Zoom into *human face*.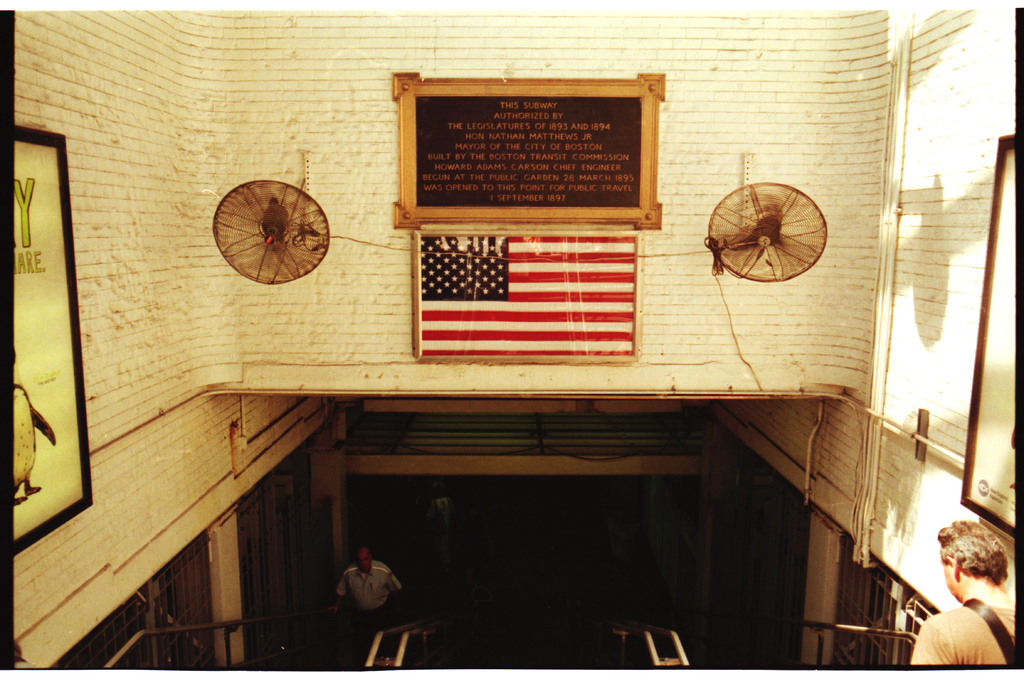
Zoom target: region(347, 550, 373, 580).
